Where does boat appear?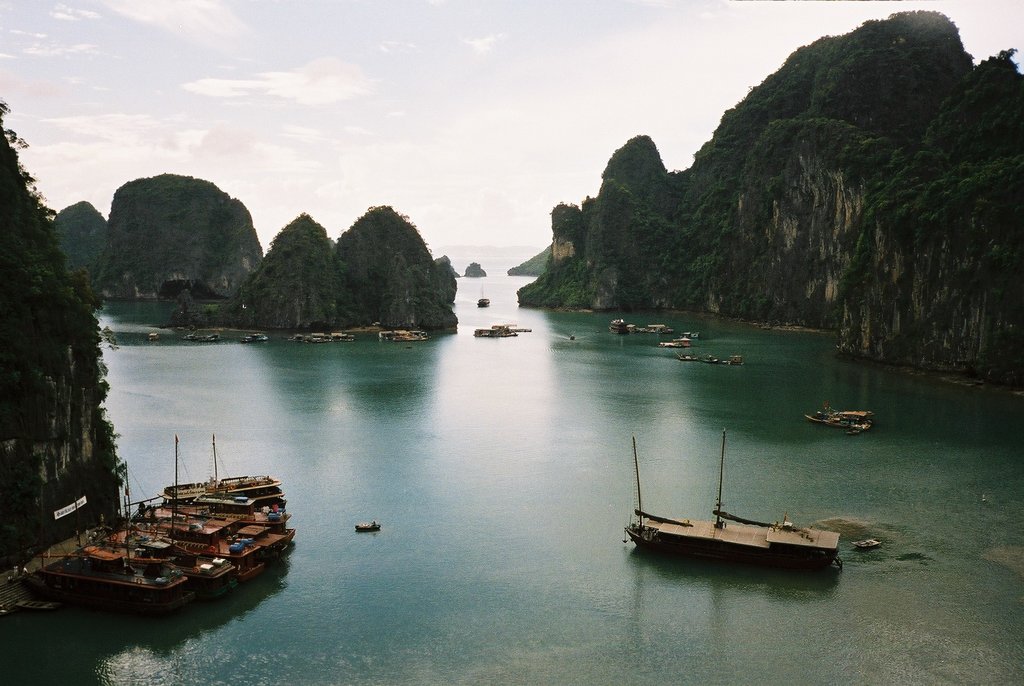
Appears at 132,431,267,571.
